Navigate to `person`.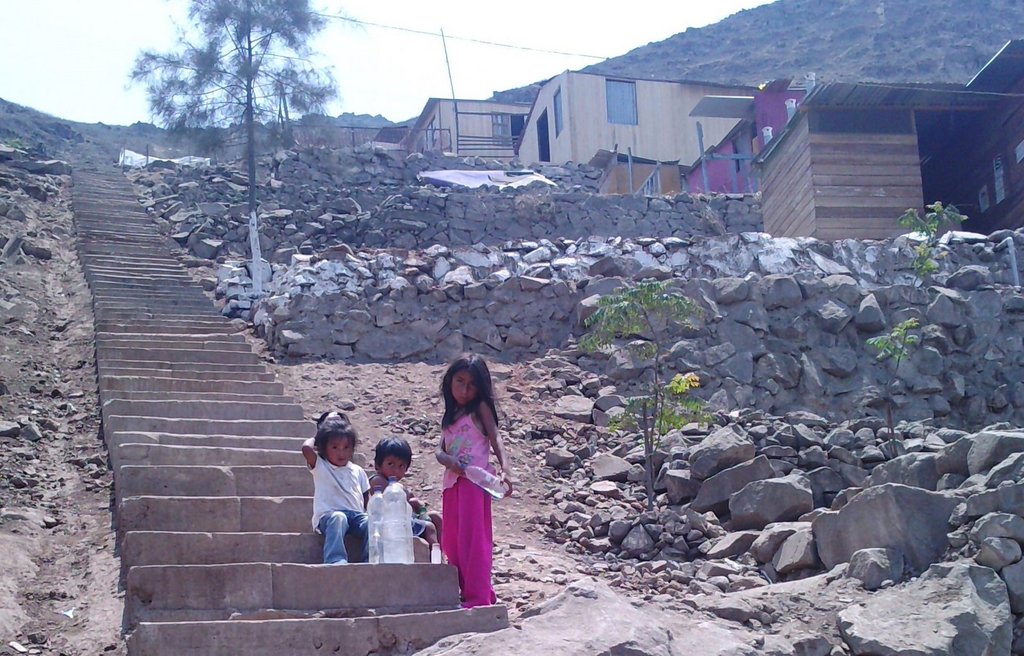
Navigation target: <box>436,351,517,606</box>.
